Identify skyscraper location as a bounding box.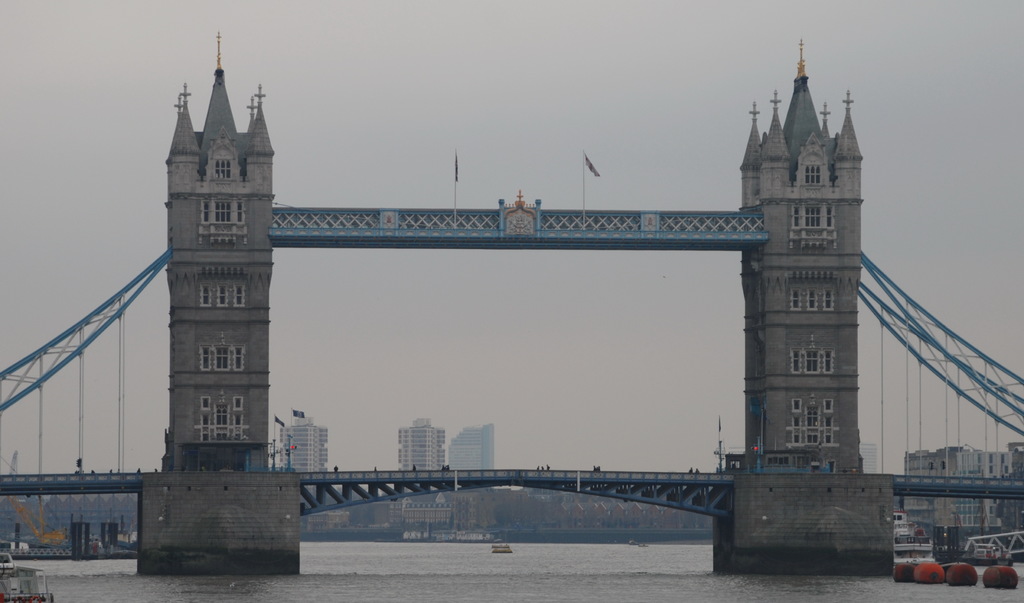
bbox(113, 61, 312, 490).
